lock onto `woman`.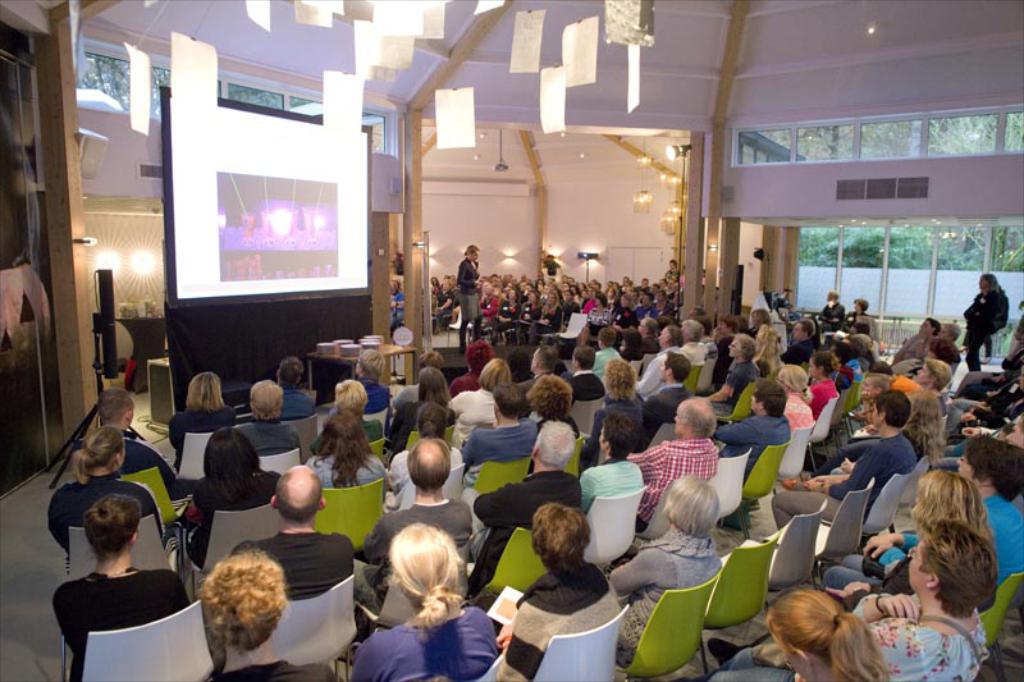
Locked: box=[166, 369, 234, 471].
